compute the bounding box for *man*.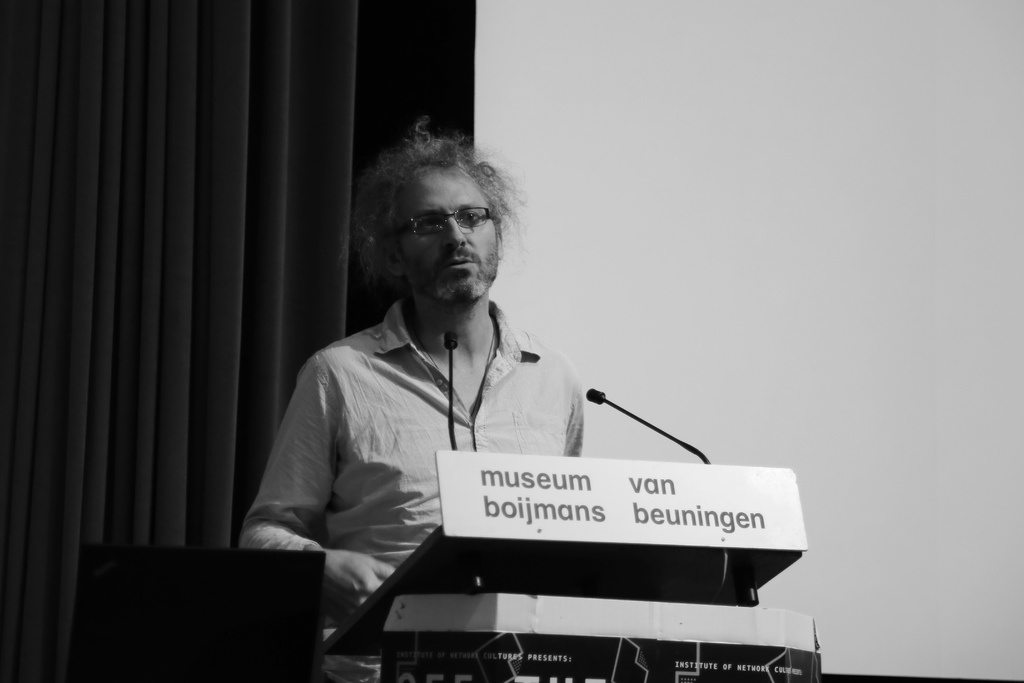
239:115:583:682.
